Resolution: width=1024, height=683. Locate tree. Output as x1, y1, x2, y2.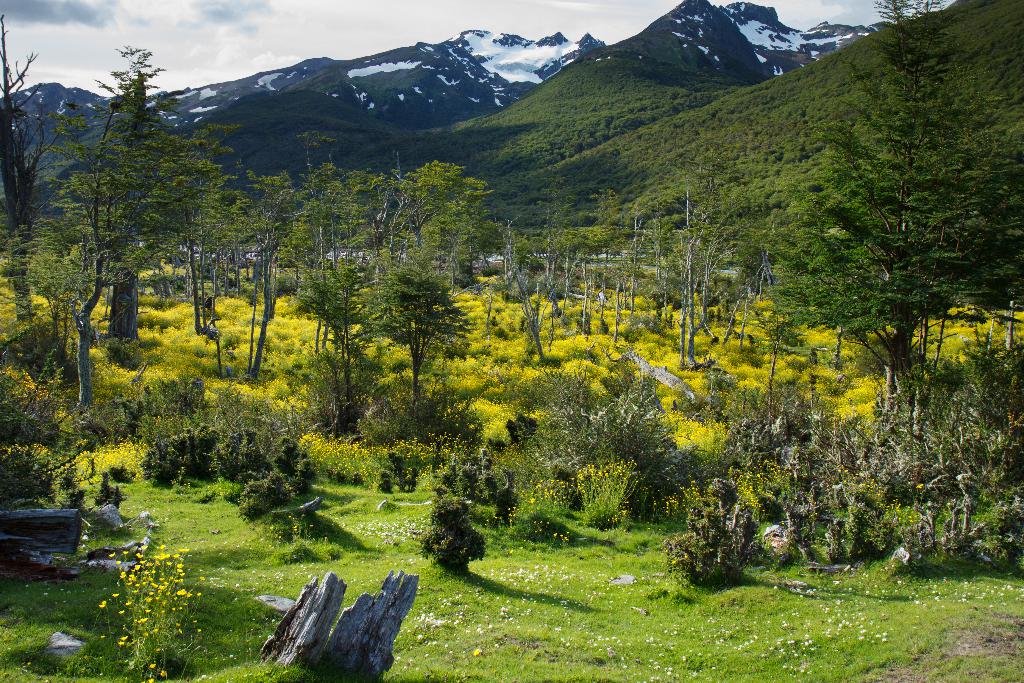
778, 0, 989, 462.
